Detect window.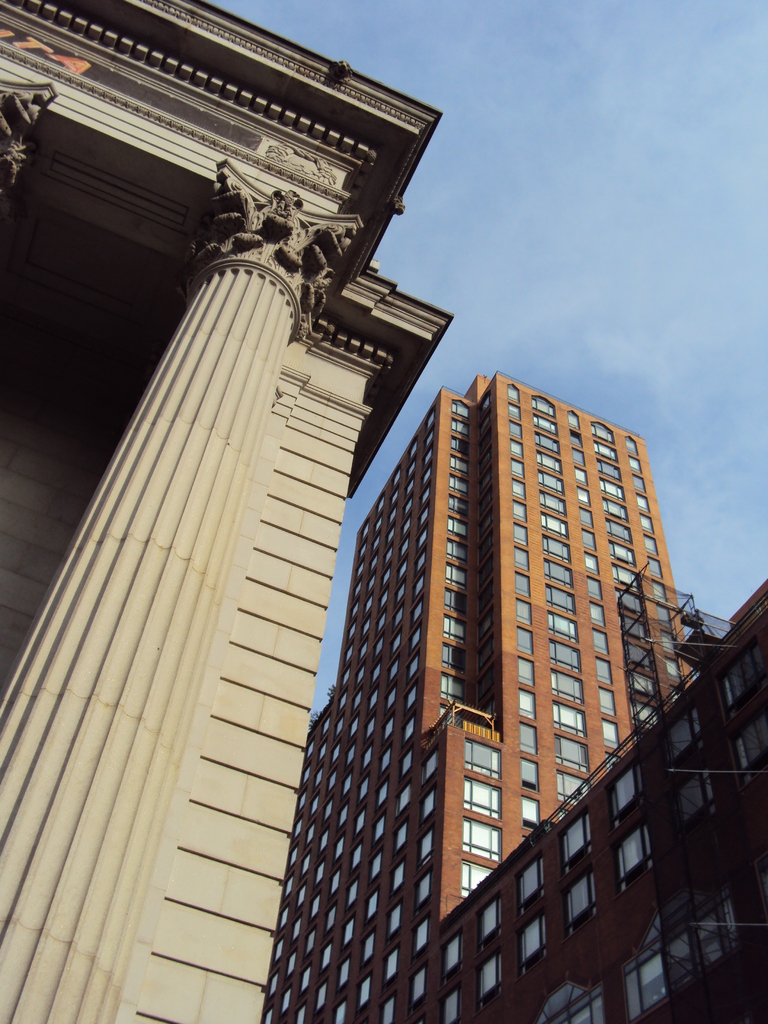
Detected at region(546, 703, 582, 732).
